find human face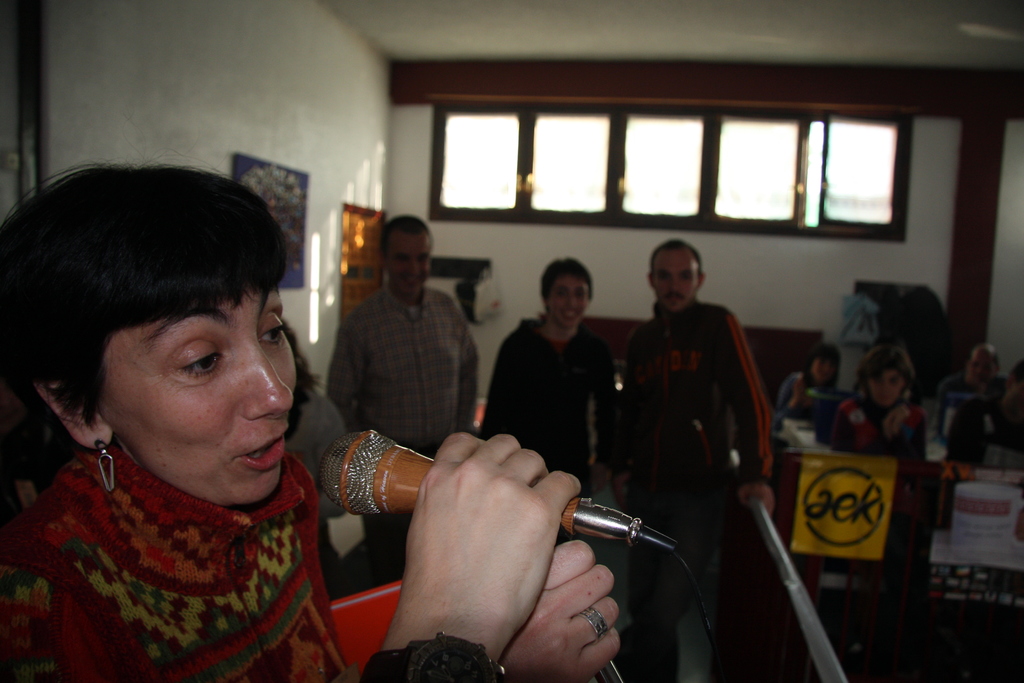
[99, 289, 299, 506]
